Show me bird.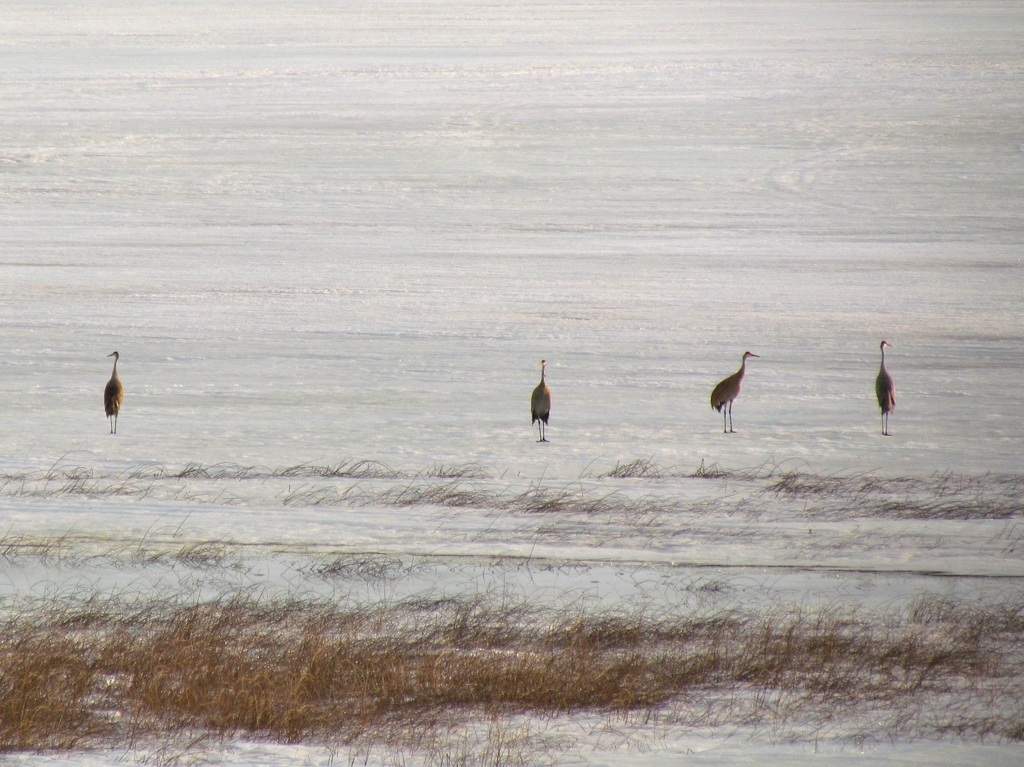
bird is here: (left=875, top=337, right=898, bottom=435).
